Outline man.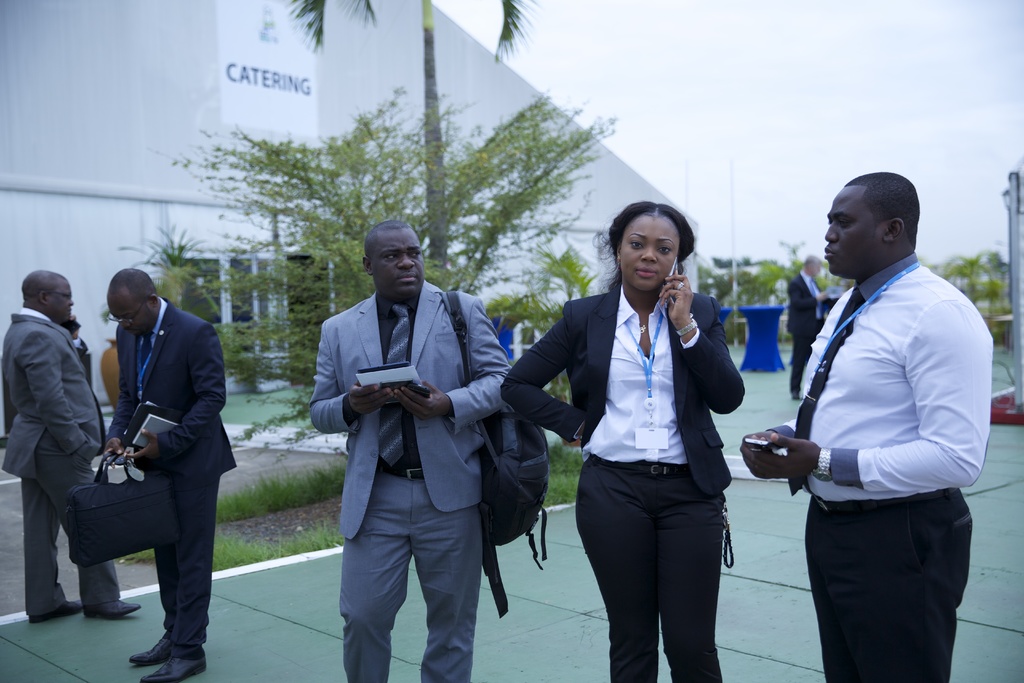
Outline: [99,263,239,682].
